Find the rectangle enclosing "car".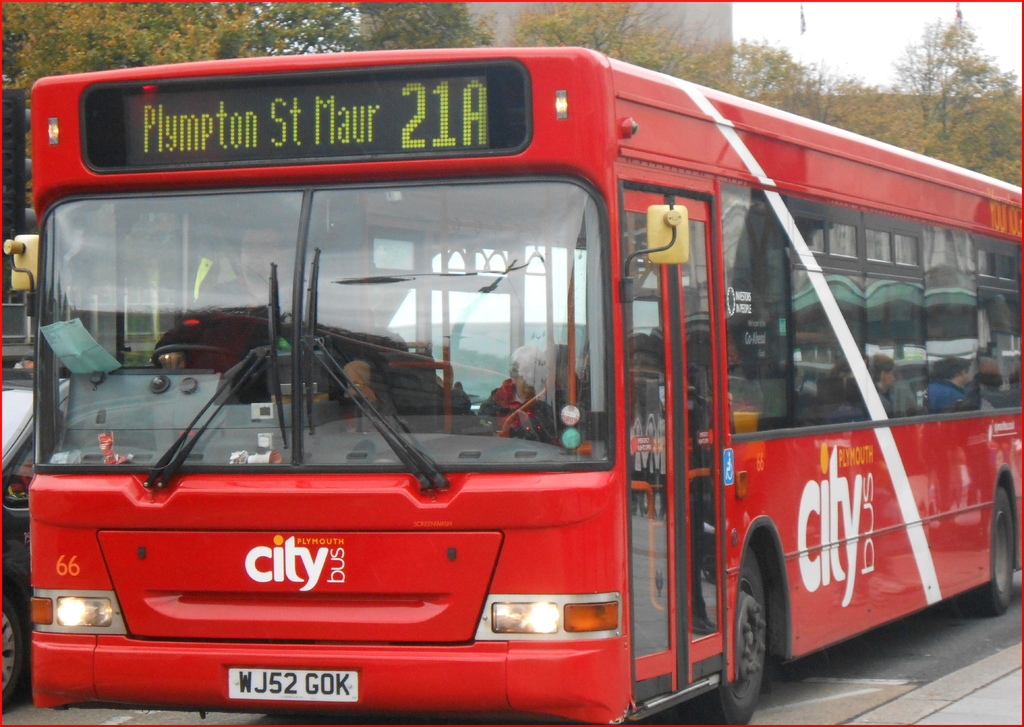
[left=0, top=369, right=73, bottom=710].
